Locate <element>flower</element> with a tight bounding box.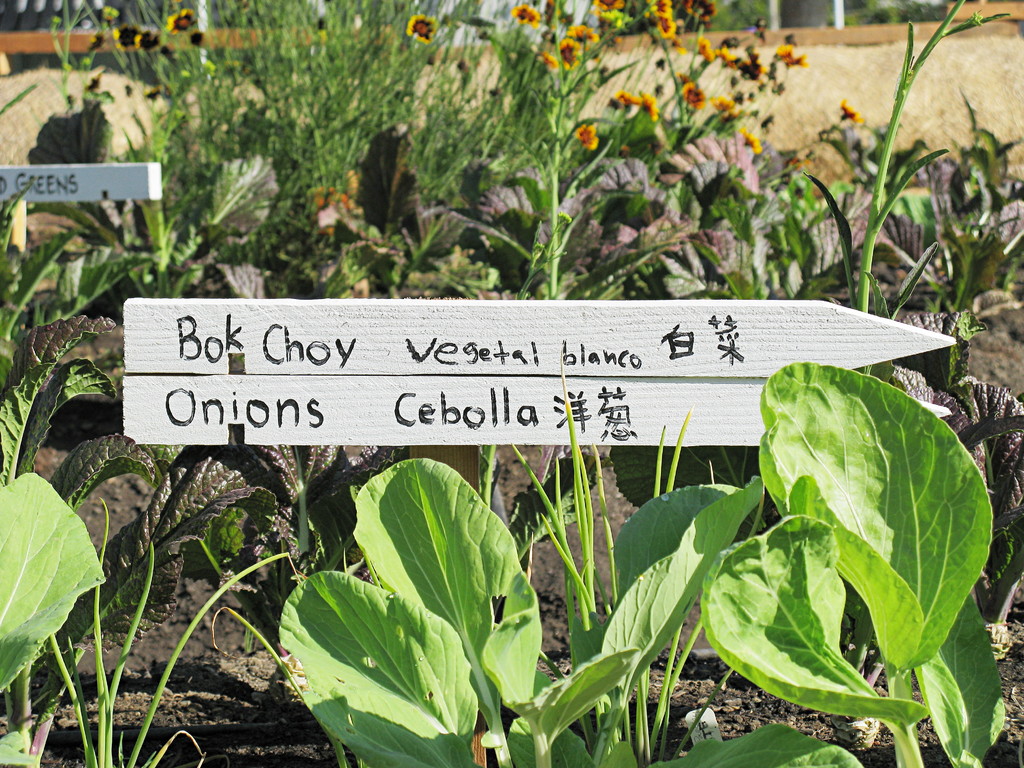
box=[654, 17, 675, 40].
